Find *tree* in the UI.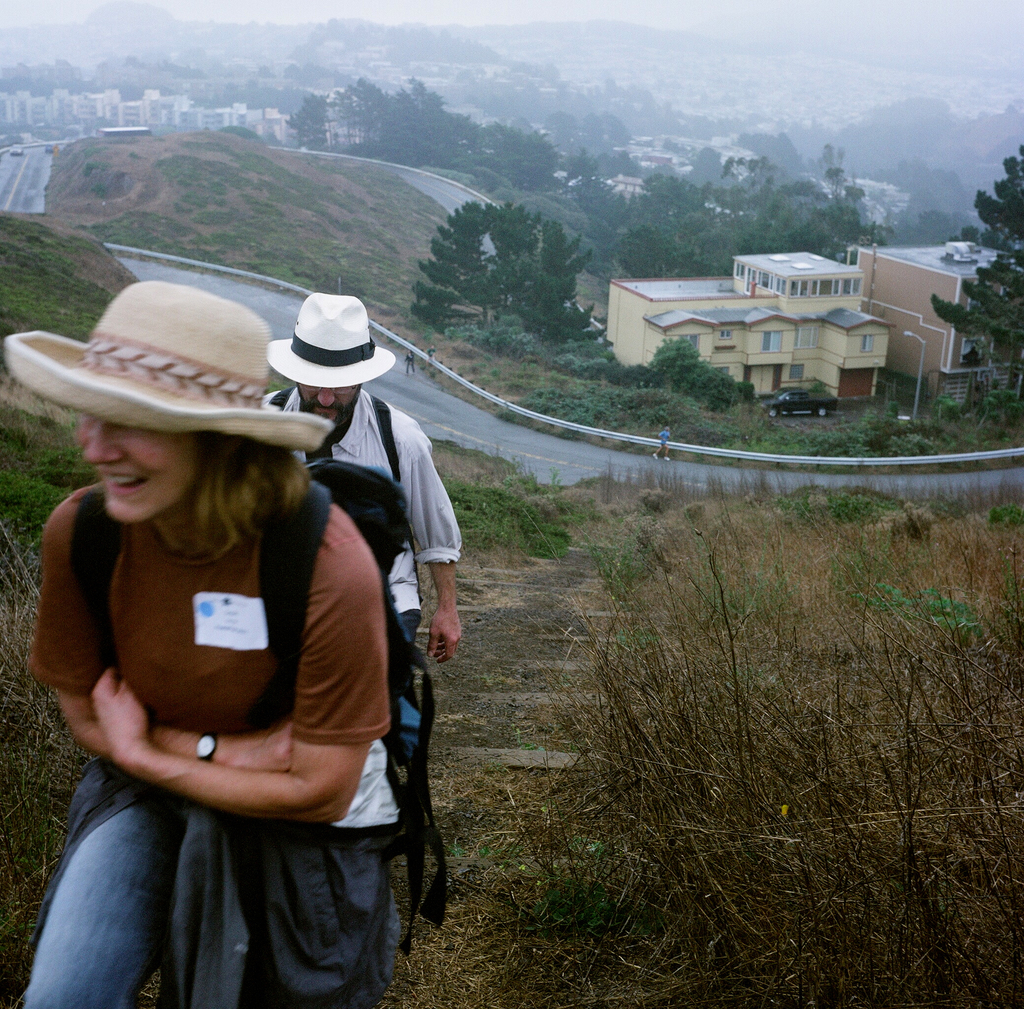
UI element at bbox=[930, 149, 1023, 419].
